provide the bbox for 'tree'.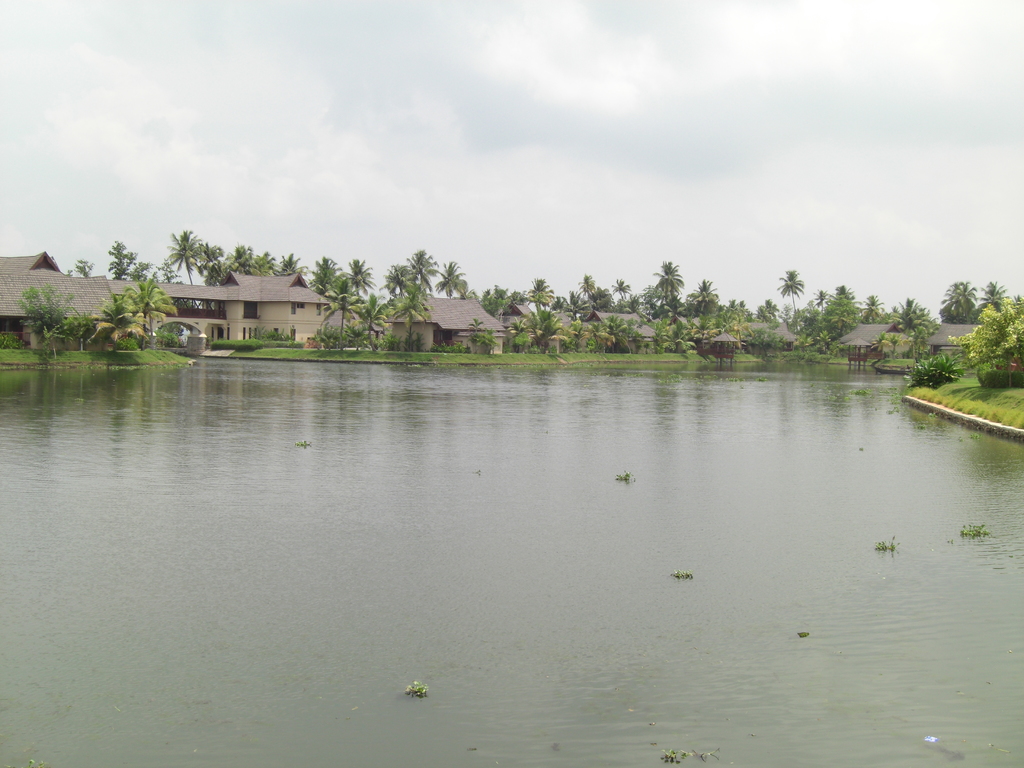
left=386, top=249, right=428, bottom=360.
